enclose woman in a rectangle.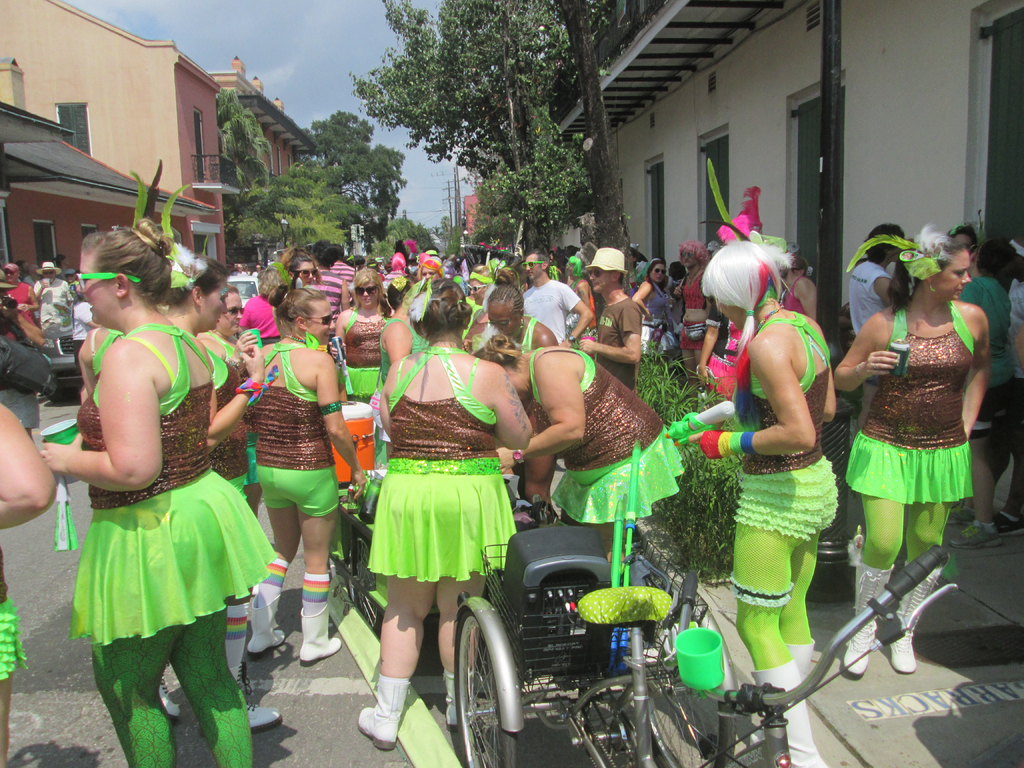
{"x1": 569, "y1": 256, "x2": 599, "y2": 339}.
